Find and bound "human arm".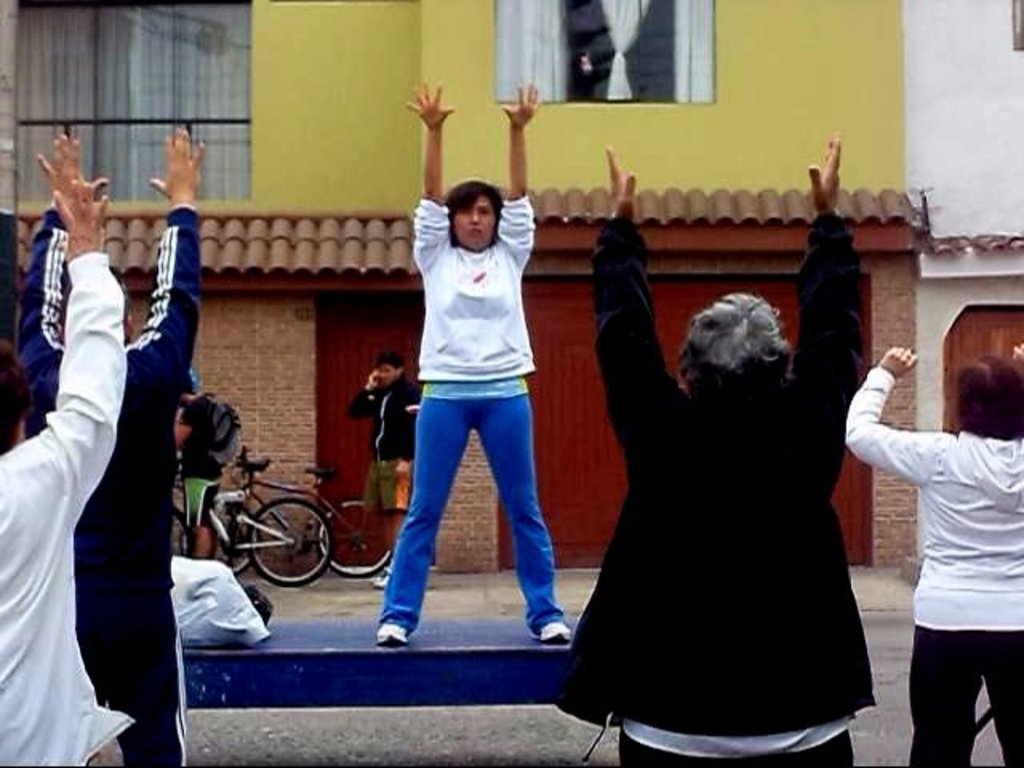
Bound: [846,342,947,485].
